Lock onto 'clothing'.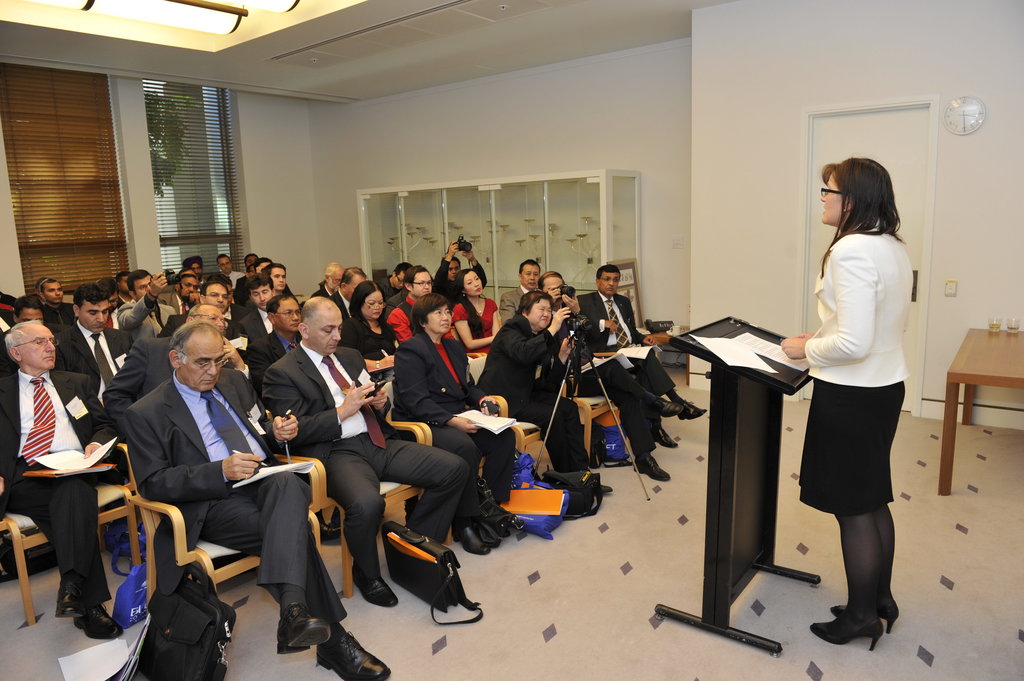
Locked: rect(577, 291, 679, 396).
